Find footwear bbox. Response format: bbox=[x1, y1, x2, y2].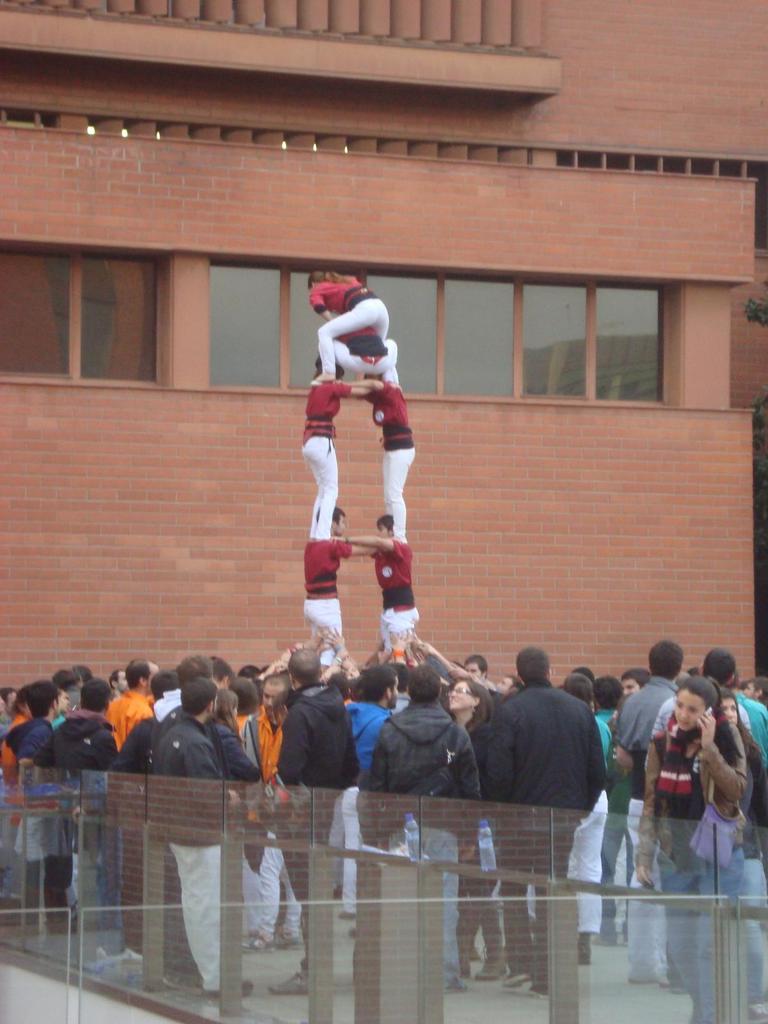
bbox=[630, 977, 657, 986].
